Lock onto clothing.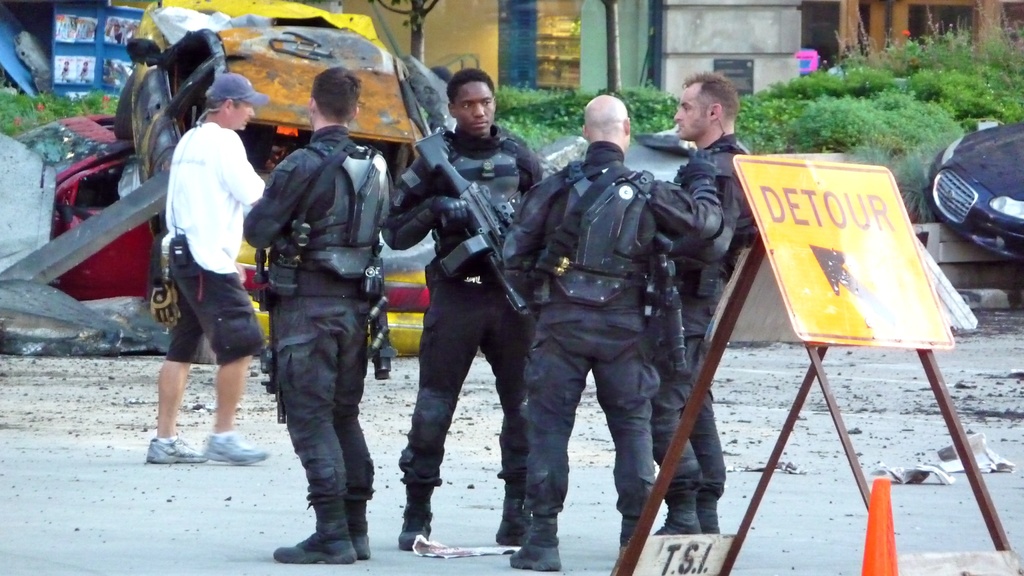
Locked: (x1=639, y1=129, x2=757, y2=505).
